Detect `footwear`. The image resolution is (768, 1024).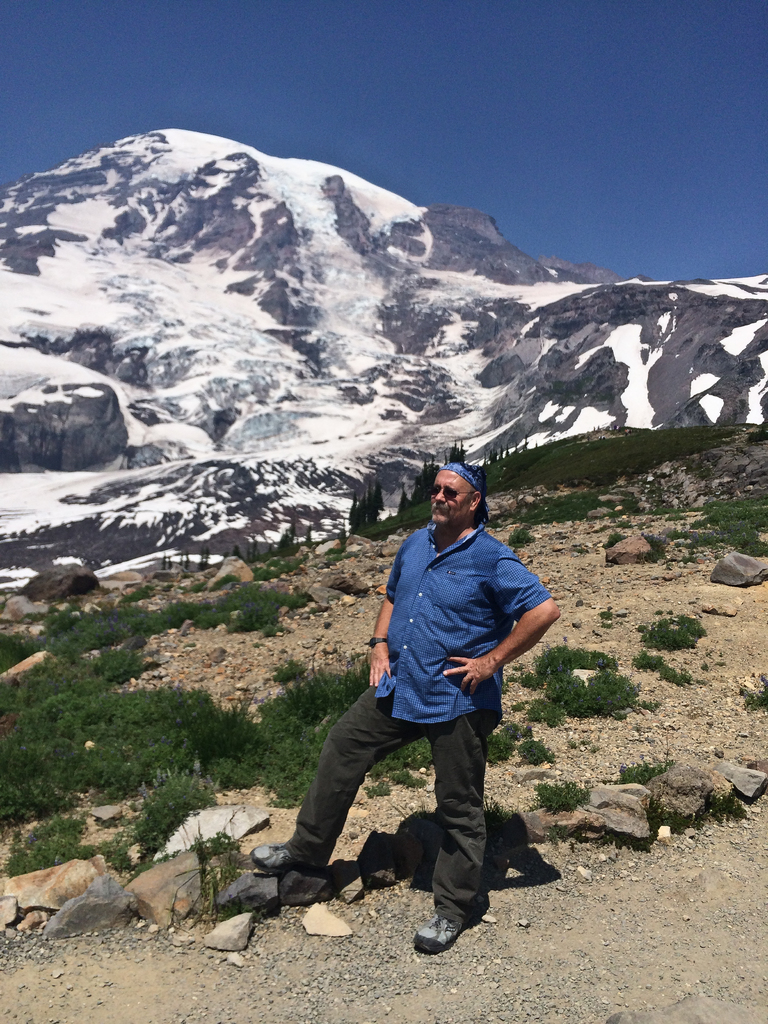
416:913:468:958.
